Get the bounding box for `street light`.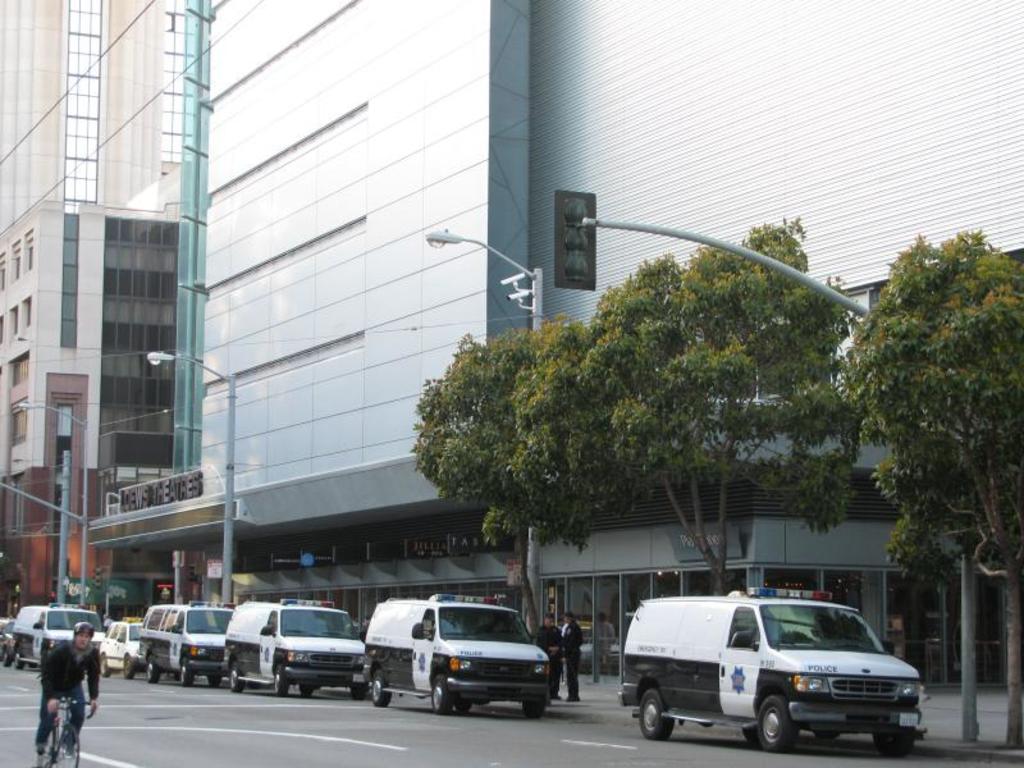
142:346:239:612.
